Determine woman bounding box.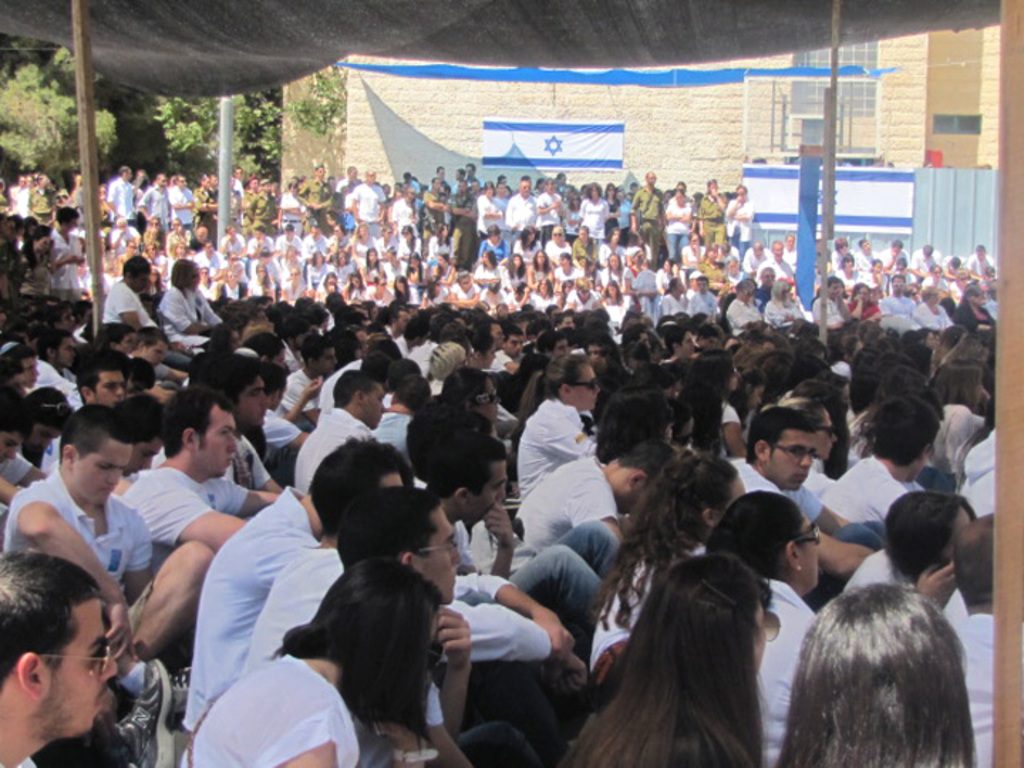
Determined: (326,225,346,263).
